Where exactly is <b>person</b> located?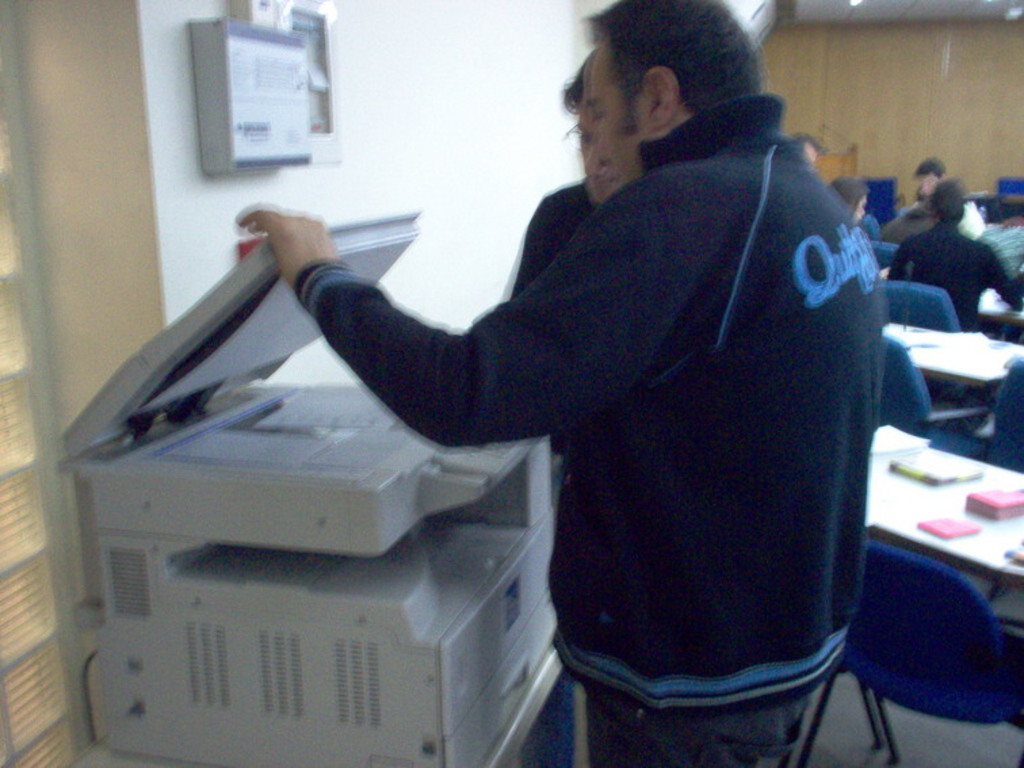
Its bounding box is {"x1": 494, "y1": 46, "x2": 647, "y2": 466}.
